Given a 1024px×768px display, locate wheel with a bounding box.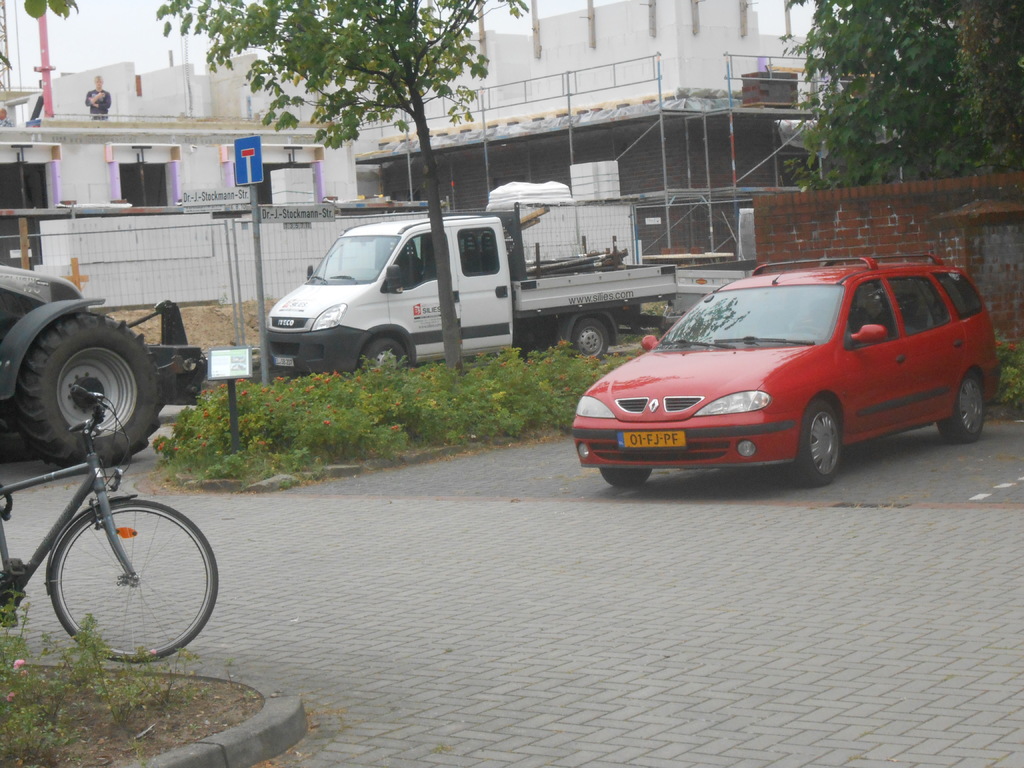
Located: (362, 336, 404, 374).
